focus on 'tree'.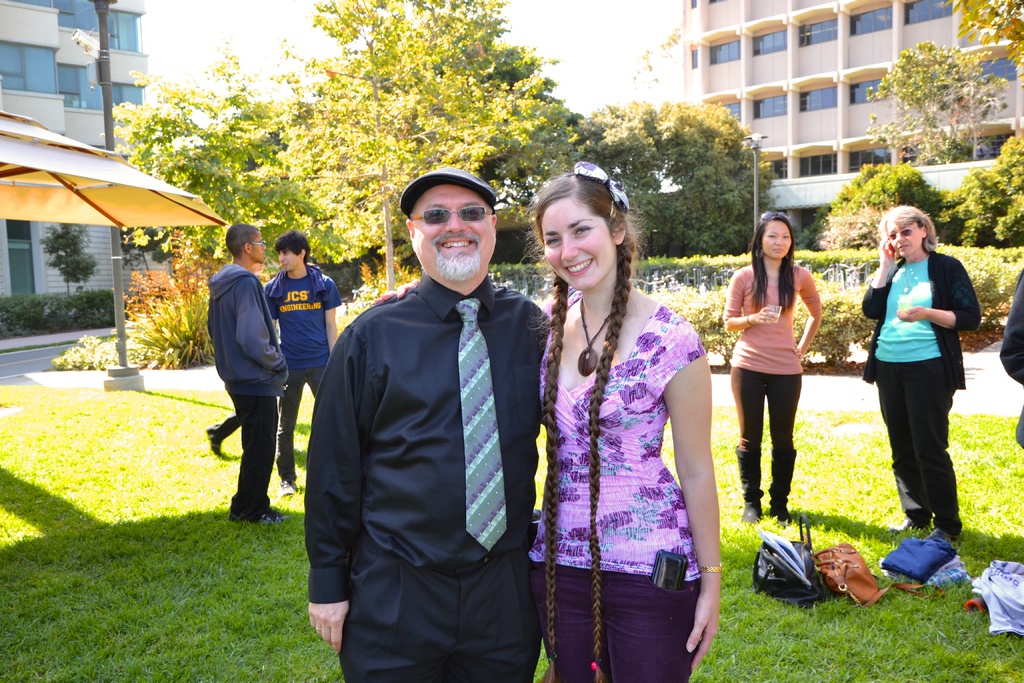
Focused at 550, 103, 779, 260.
